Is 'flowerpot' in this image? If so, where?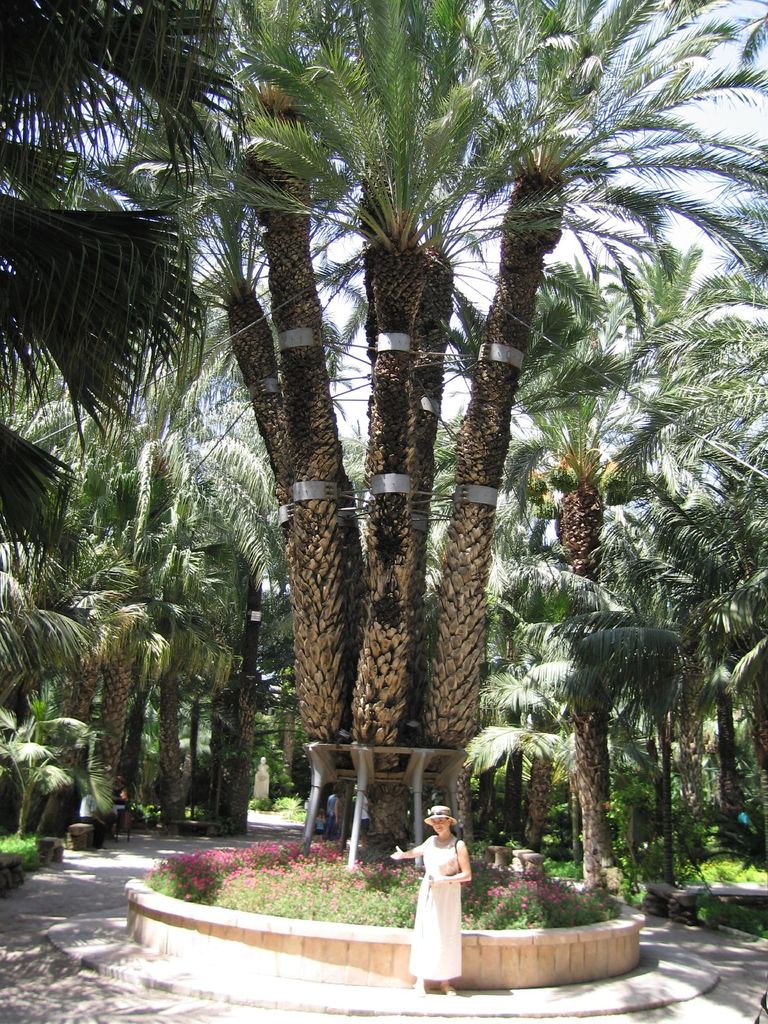
Yes, at BBox(484, 832, 508, 868).
